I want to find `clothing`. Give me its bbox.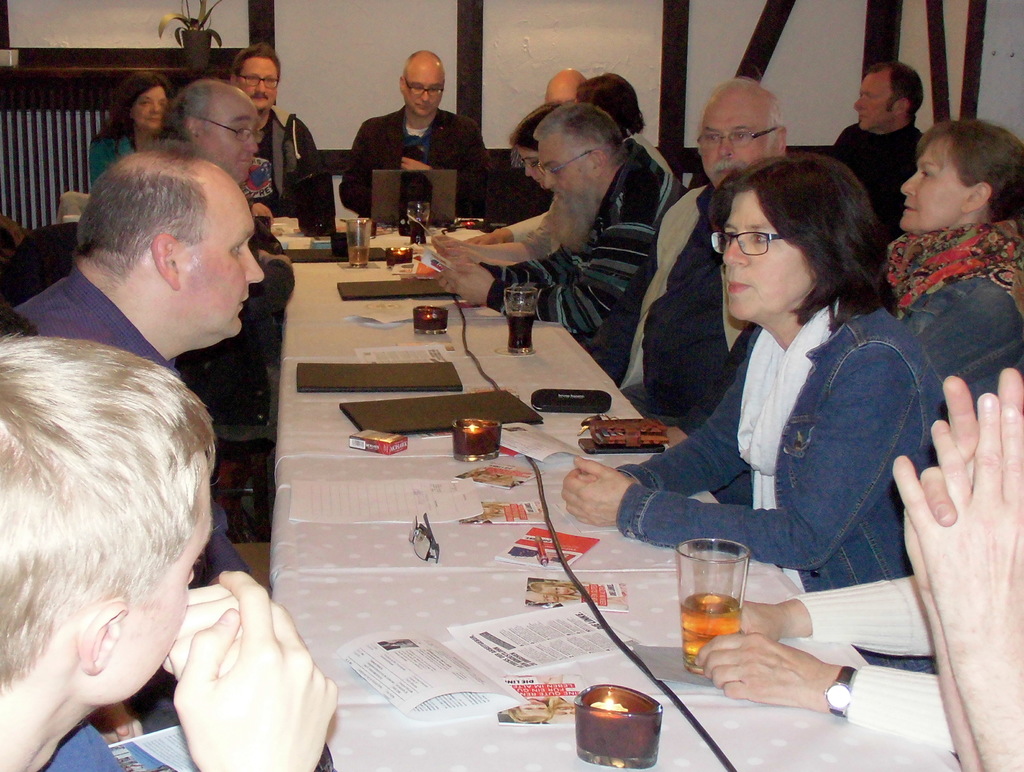
l=0, t=264, r=257, b=588.
